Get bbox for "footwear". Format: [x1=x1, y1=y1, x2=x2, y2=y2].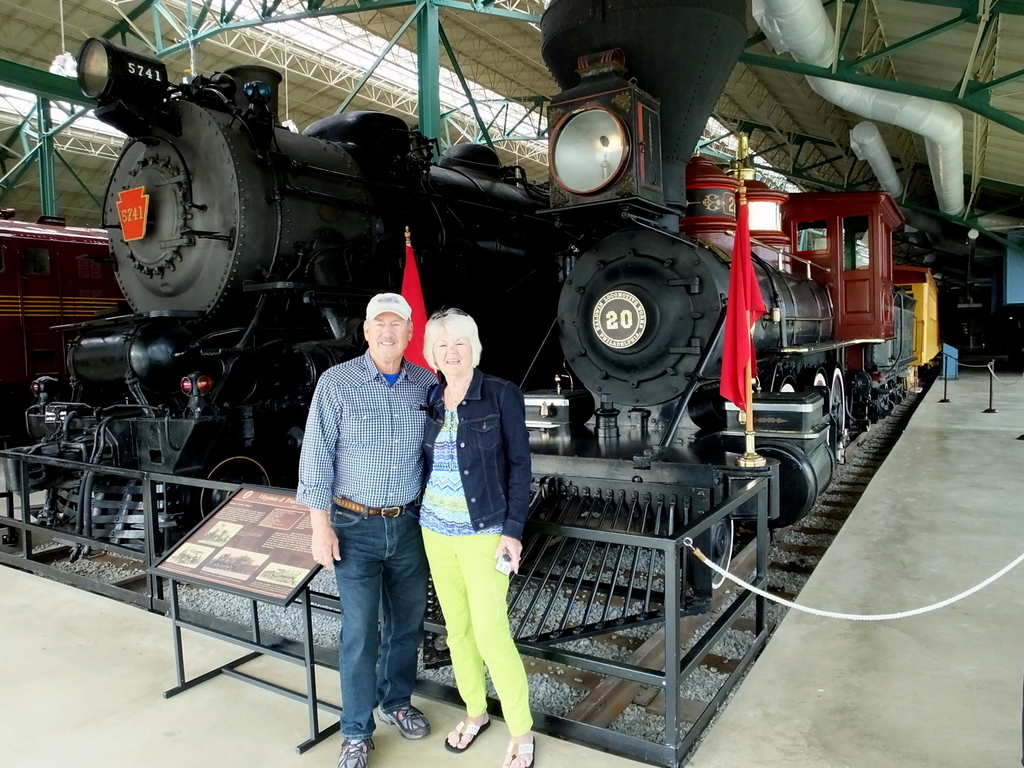
[x1=376, y1=702, x2=429, y2=739].
